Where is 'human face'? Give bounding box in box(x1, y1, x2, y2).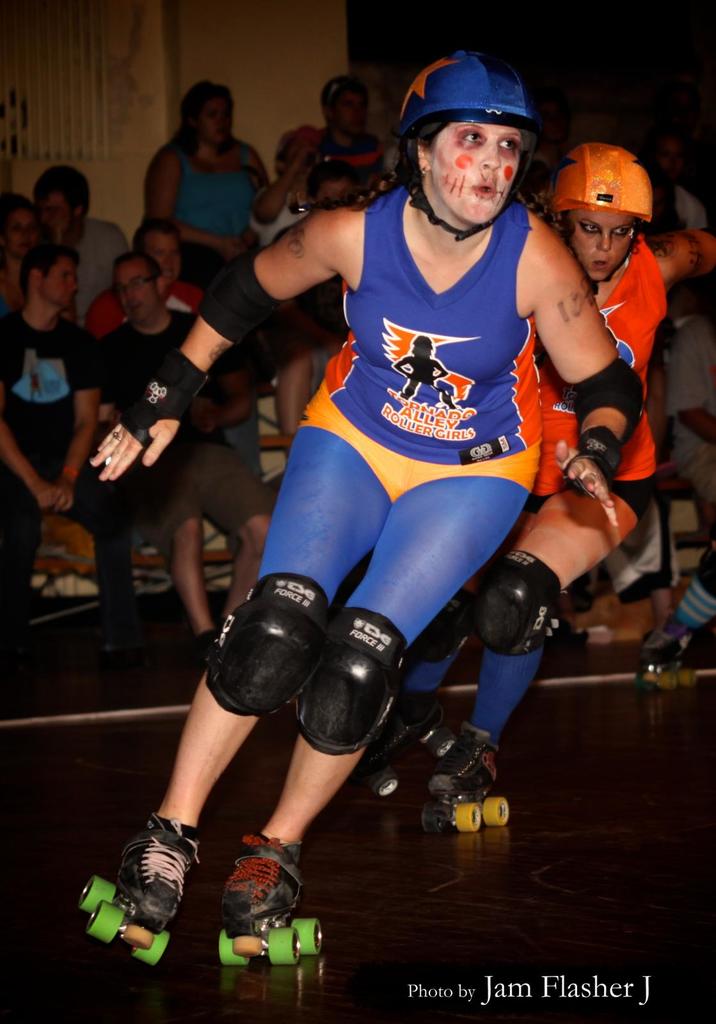
box(193, 97, 234, 155).
